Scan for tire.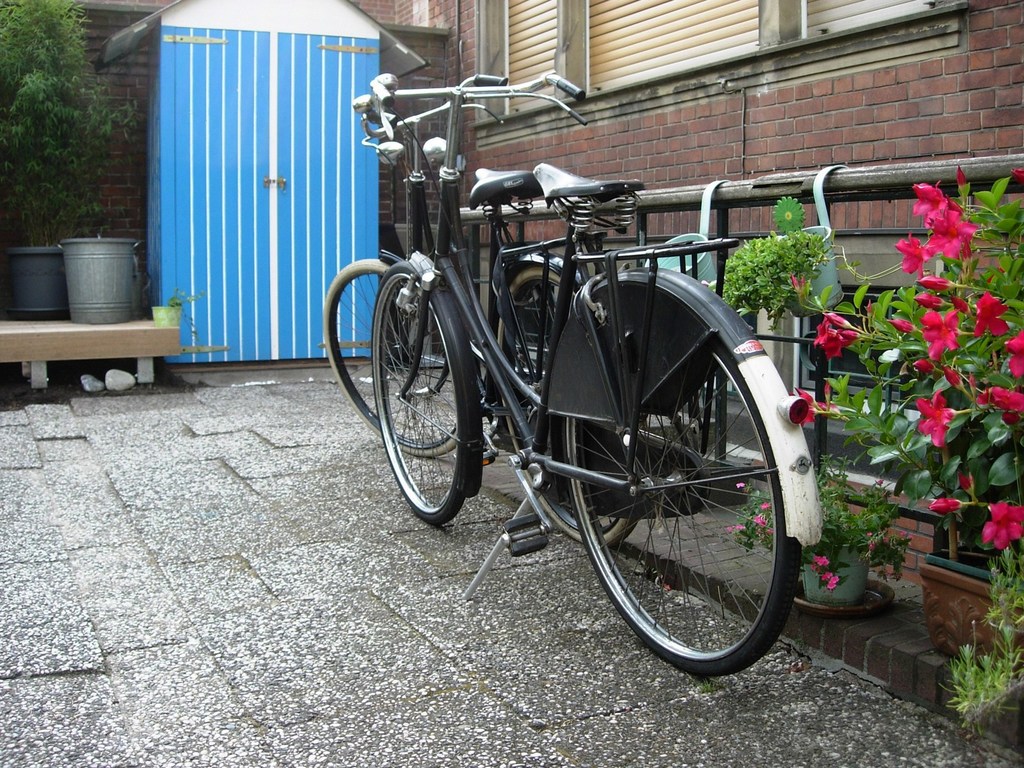
Scan result: region(322, 252, 465, 462).
